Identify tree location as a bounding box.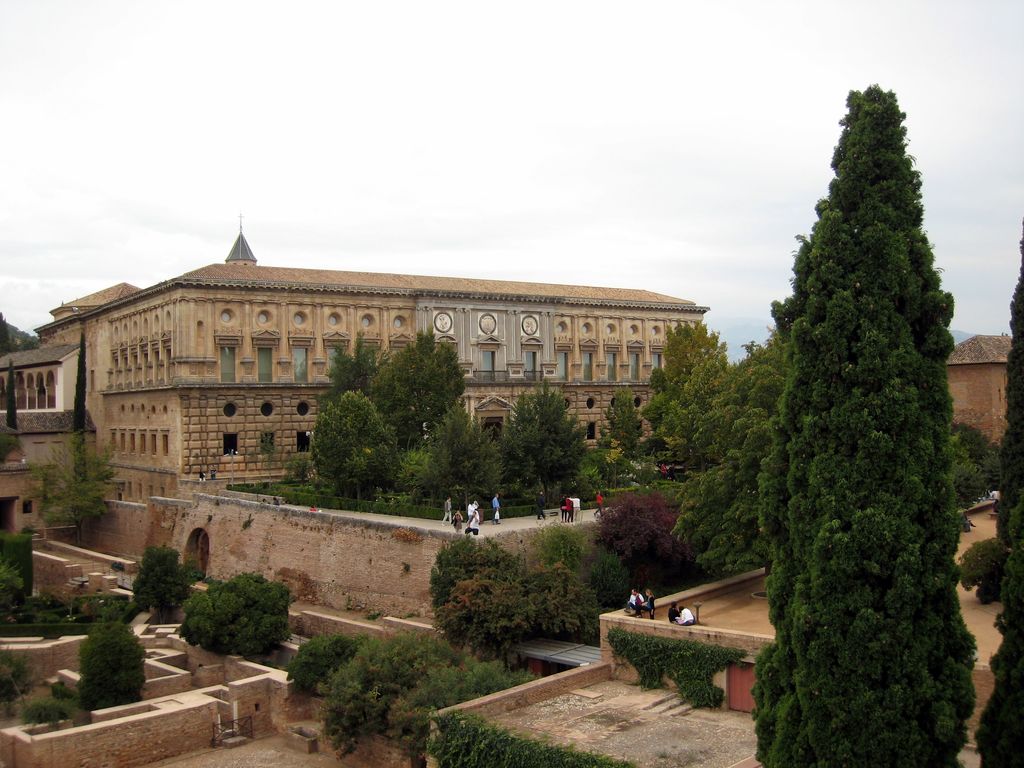
<region>410, 390, 504, 518</region>.
